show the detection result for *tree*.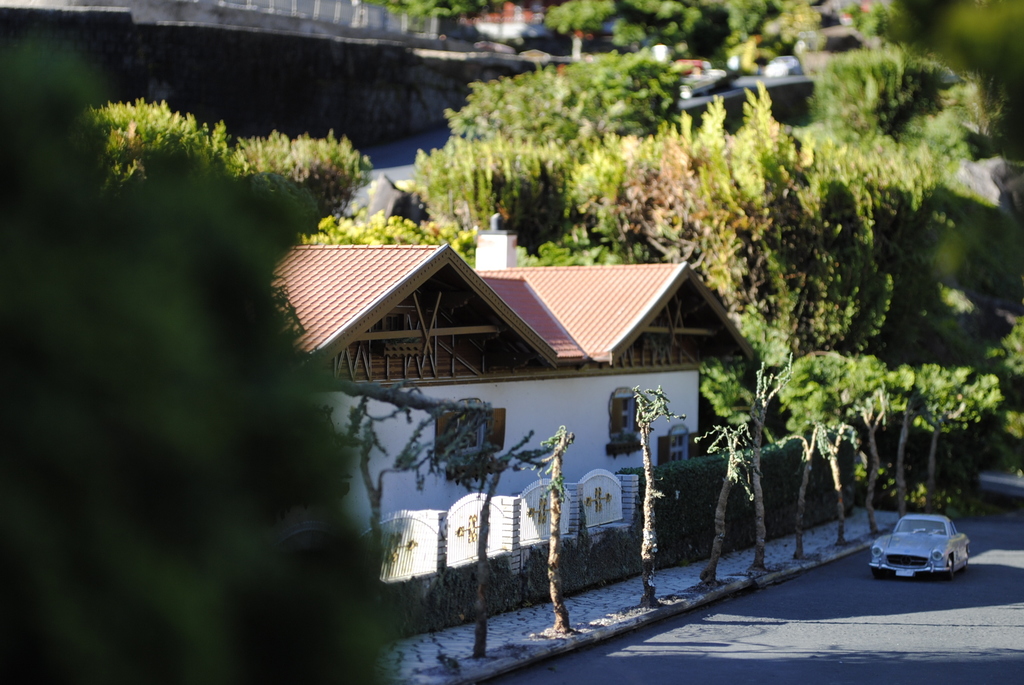
locate(781, 409, 825, 563).
